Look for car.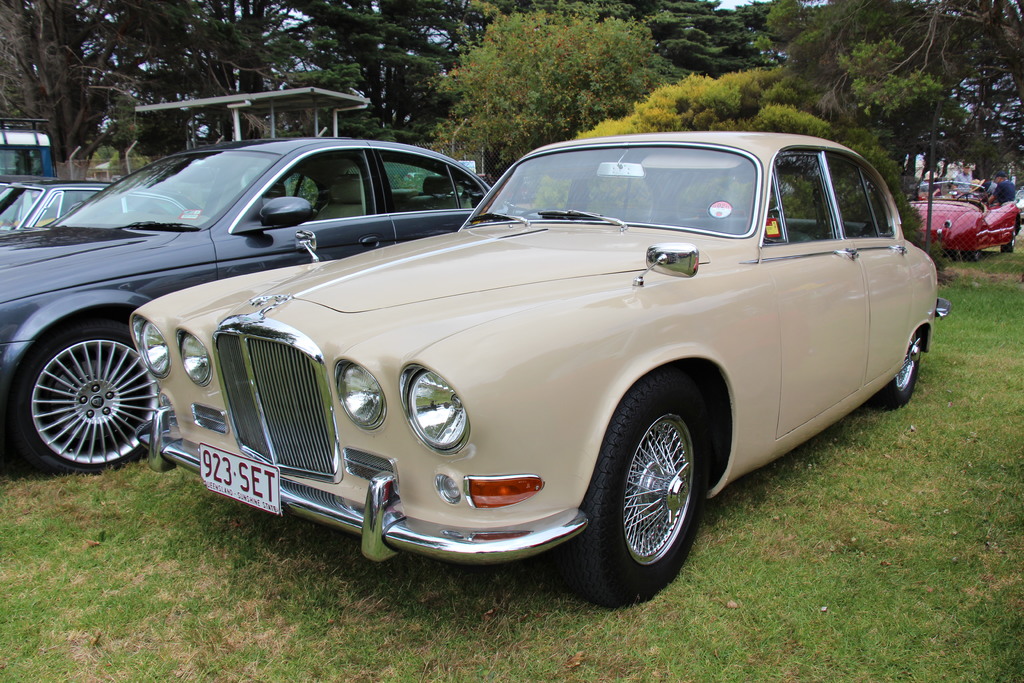
Found: l=0, t=131, r=540, b=479.
